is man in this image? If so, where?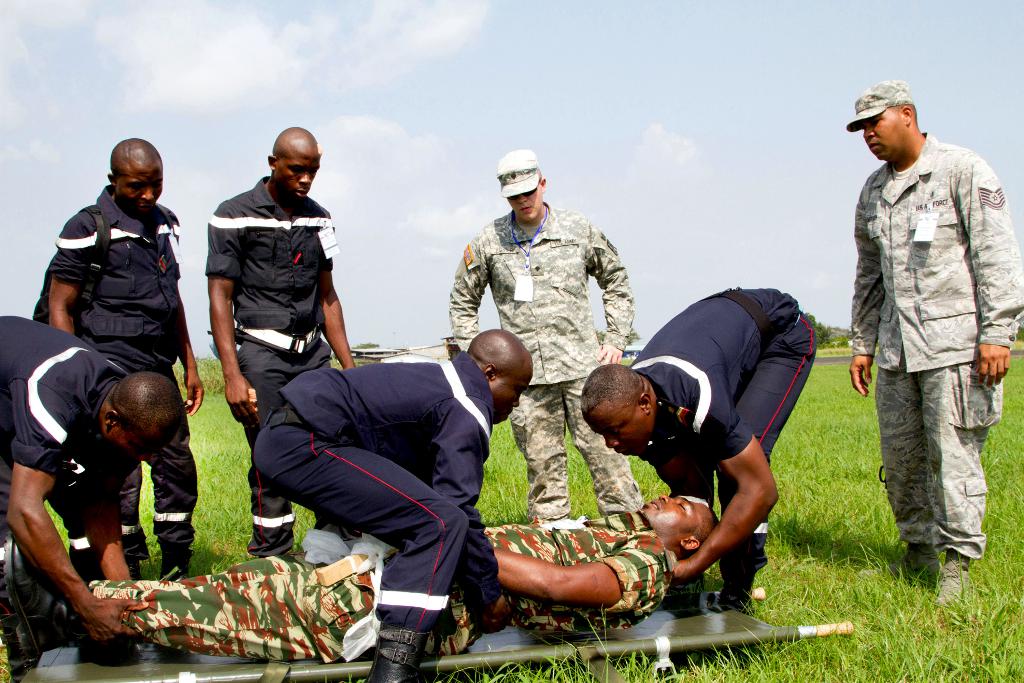
Yes, at <bbox>451, 145, 630, 524</bbox>.
